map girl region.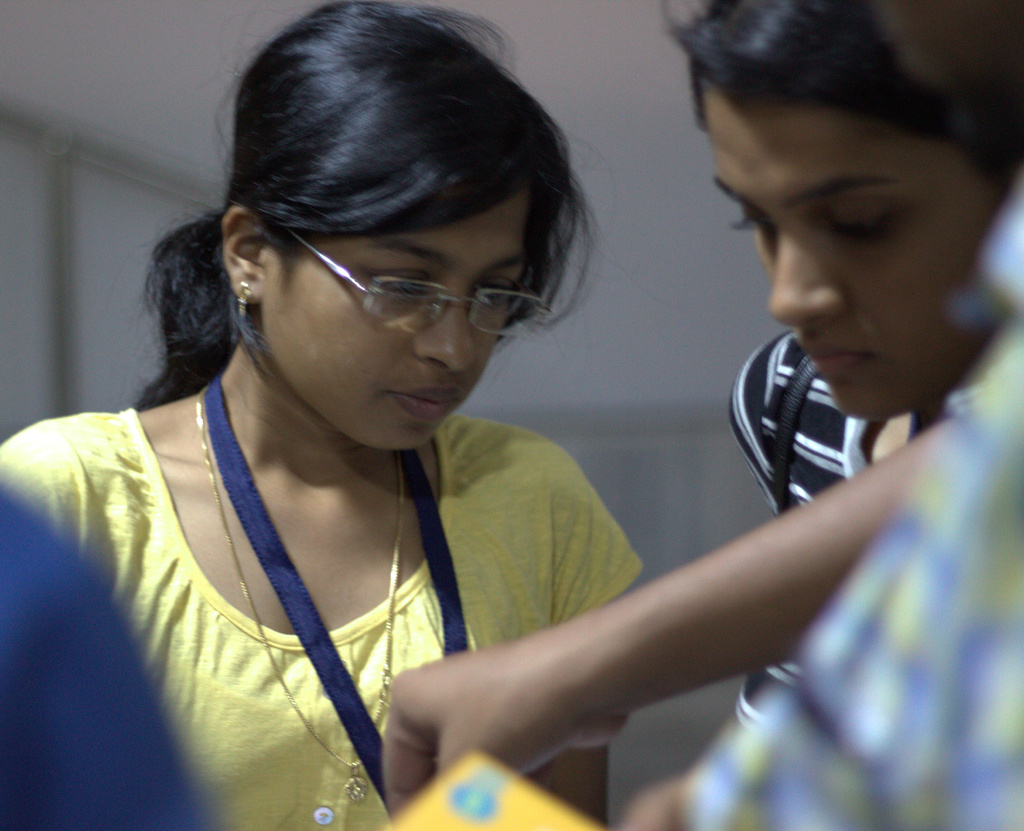
Mapped to select_region(0, 0, 648, 830).
